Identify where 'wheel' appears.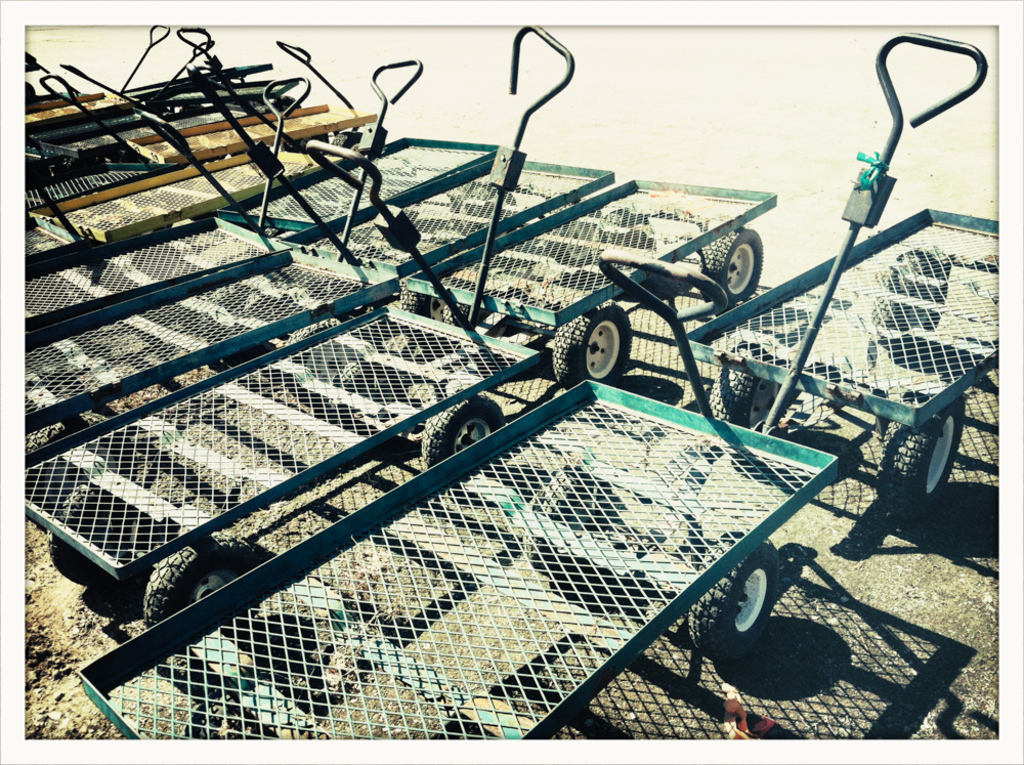
Appears at [425, 394, 507, 494].
